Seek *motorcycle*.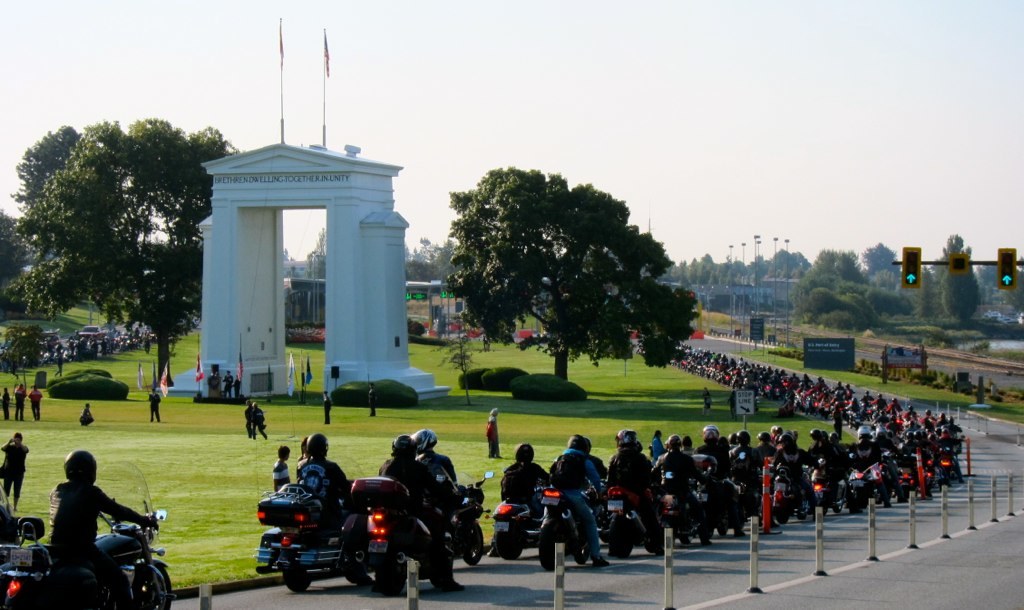
[x1=539, y1=486, x2=592, y2=568].
